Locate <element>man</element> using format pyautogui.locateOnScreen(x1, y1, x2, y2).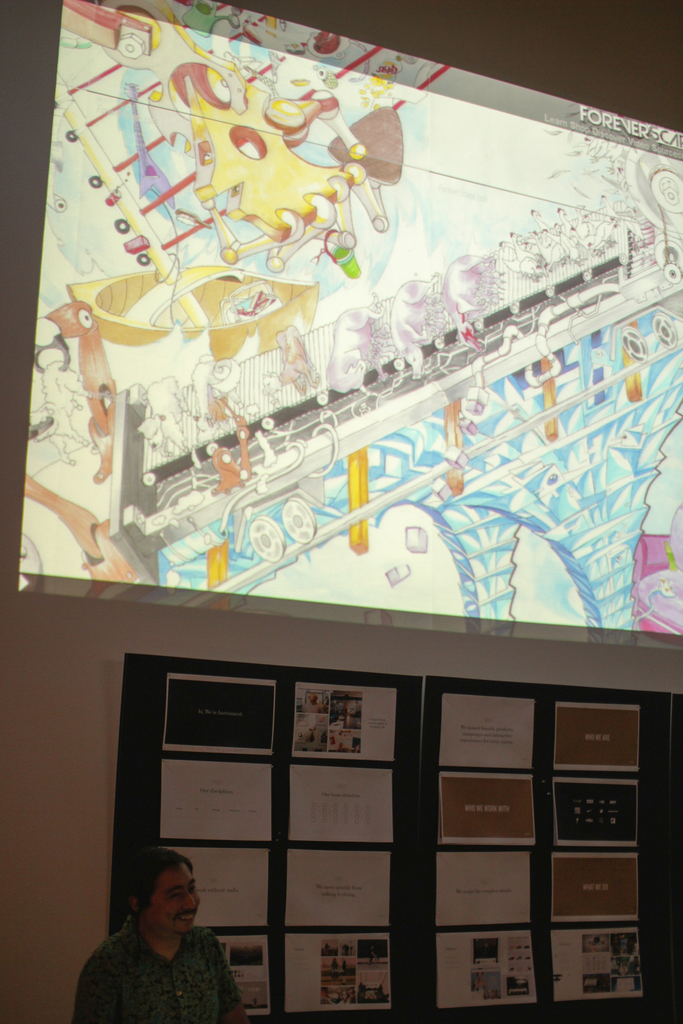
pyautogui.locateOnScreen(51, 844, 249, 1023).
